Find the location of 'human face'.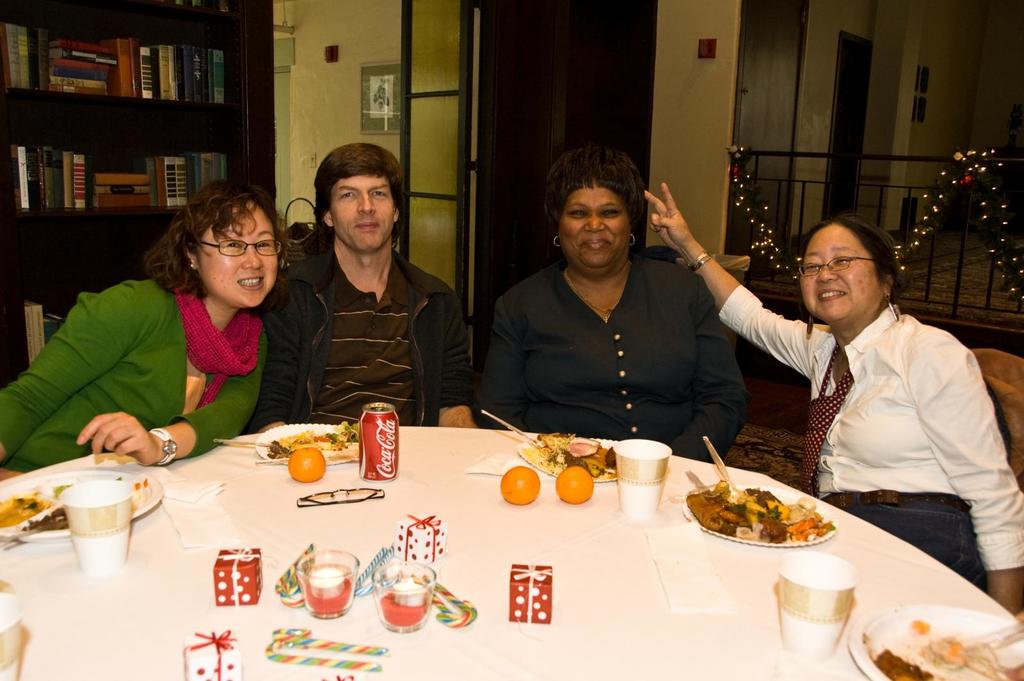
Location: <region>328, 170, 396, 253</region>.
